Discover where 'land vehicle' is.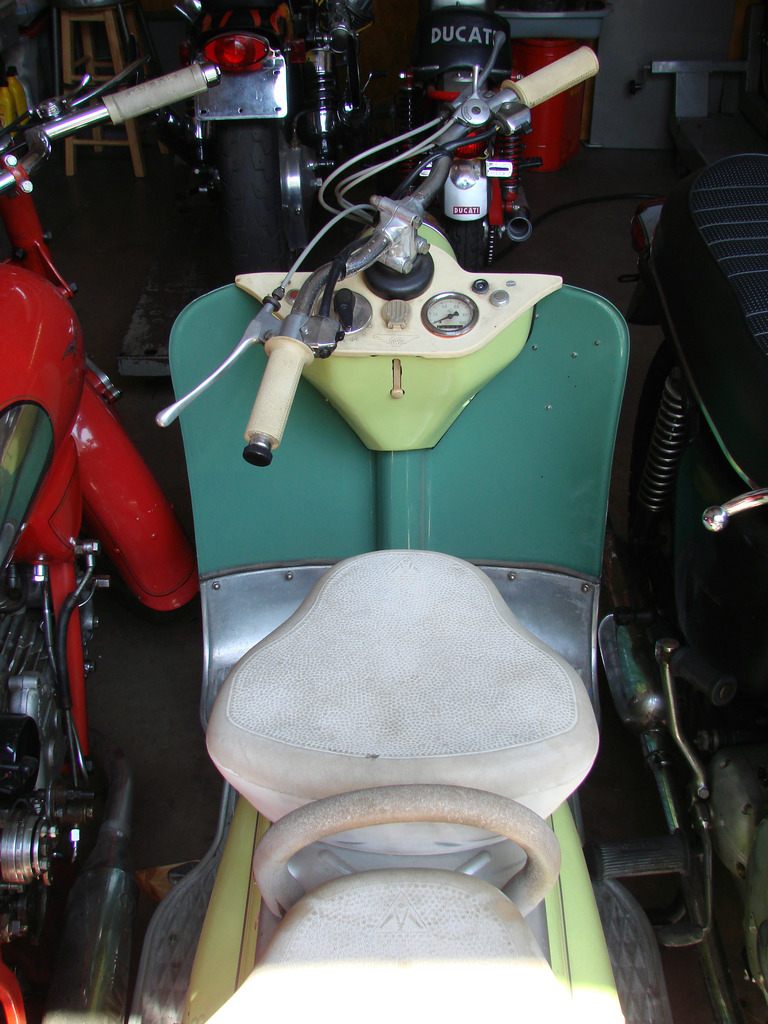
Discovered at l=397, t=0, r=544, b=271.
